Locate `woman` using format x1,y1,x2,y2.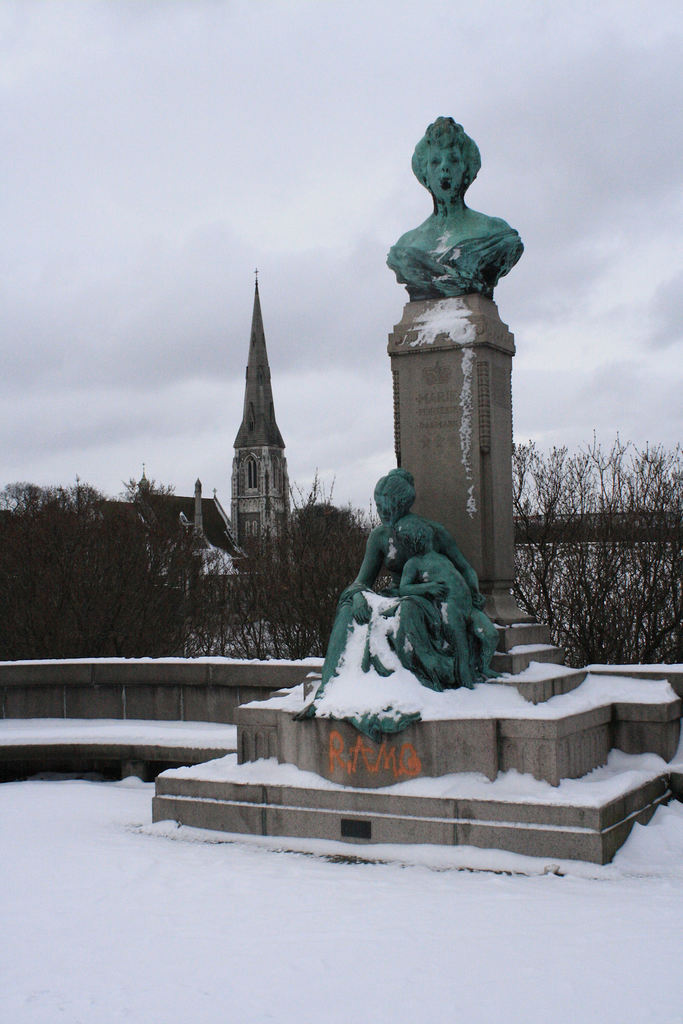
292,468,485,727.
